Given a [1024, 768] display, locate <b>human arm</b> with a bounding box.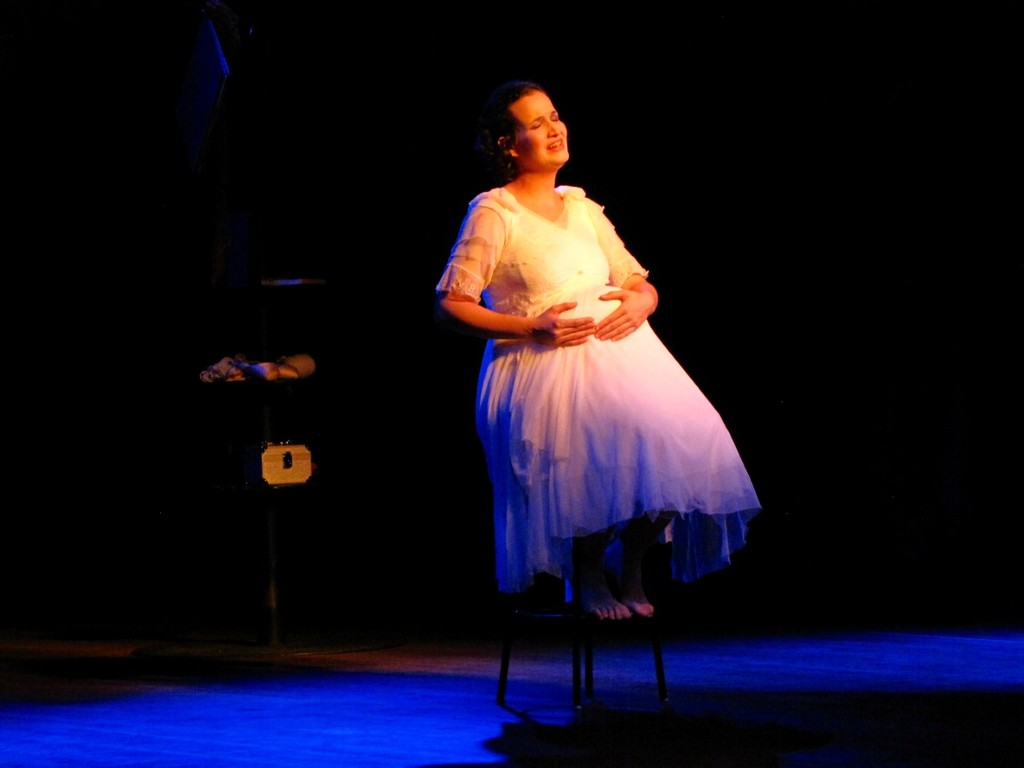
Located: x1=438 y1=199 x2=594 y2=347.
